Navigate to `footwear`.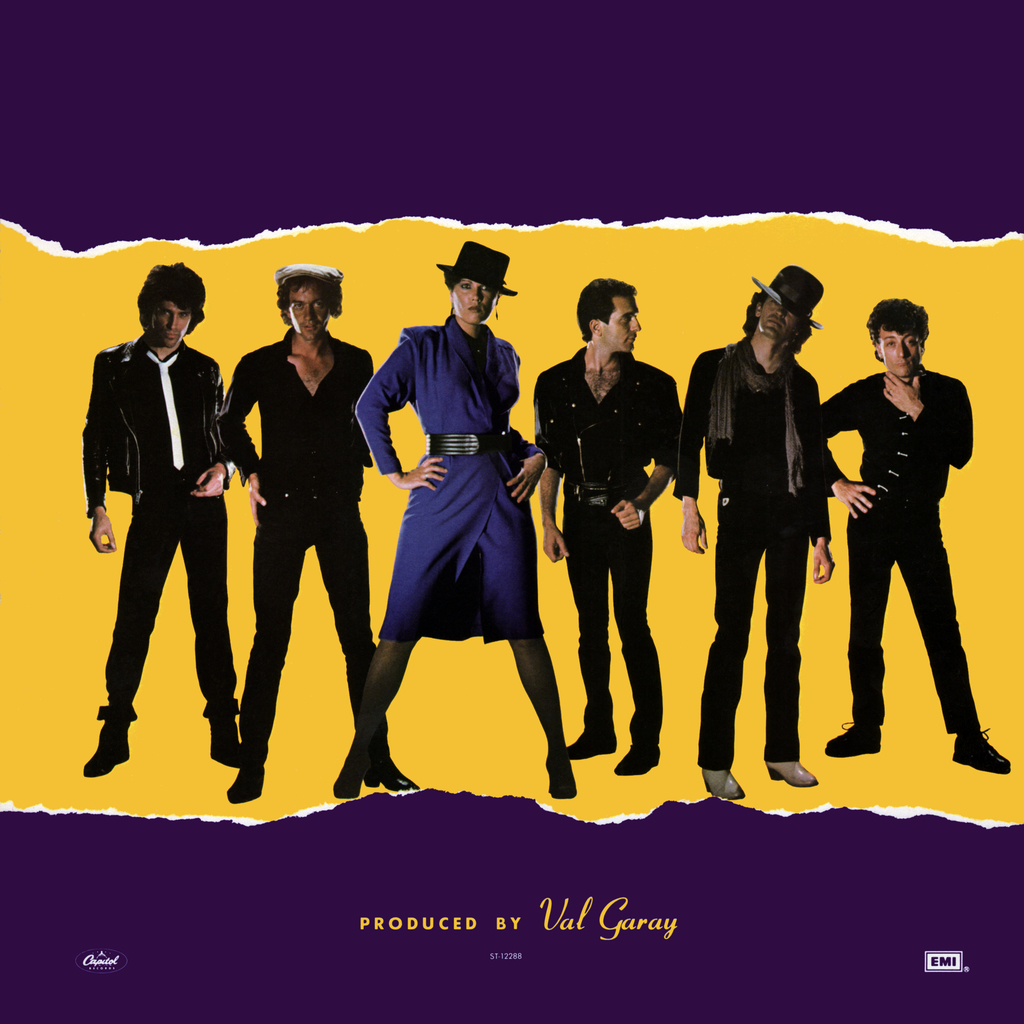
Navigation target: x1=330, y1=769, x2=364, y2=800.
